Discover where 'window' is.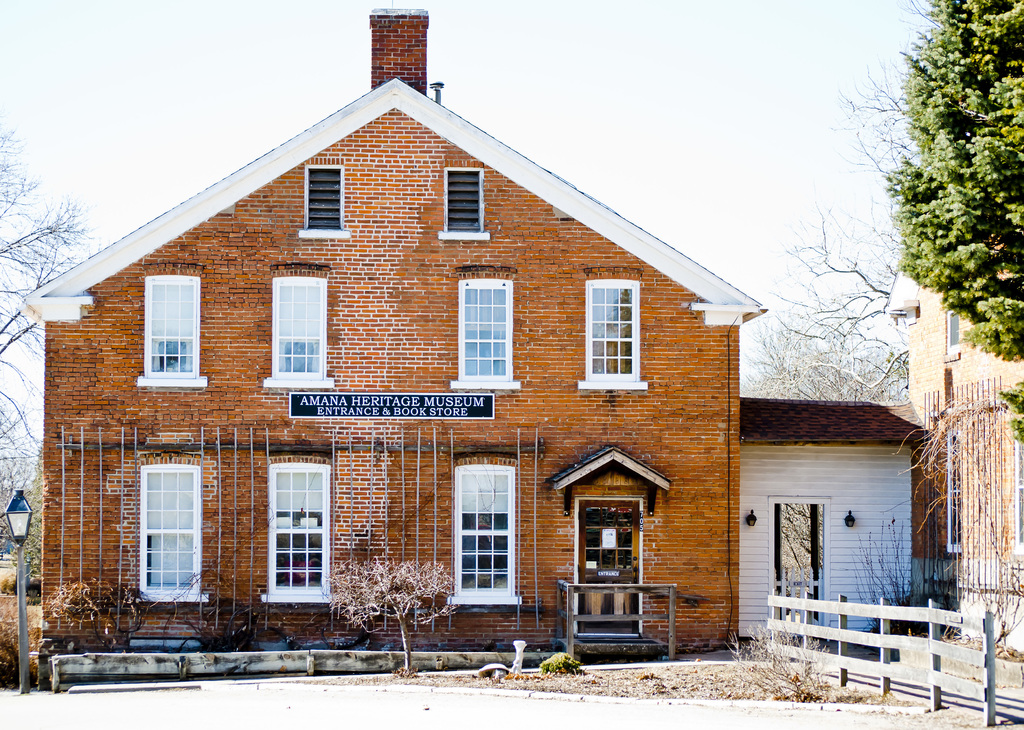
Discovered at 441:167:488:242.
